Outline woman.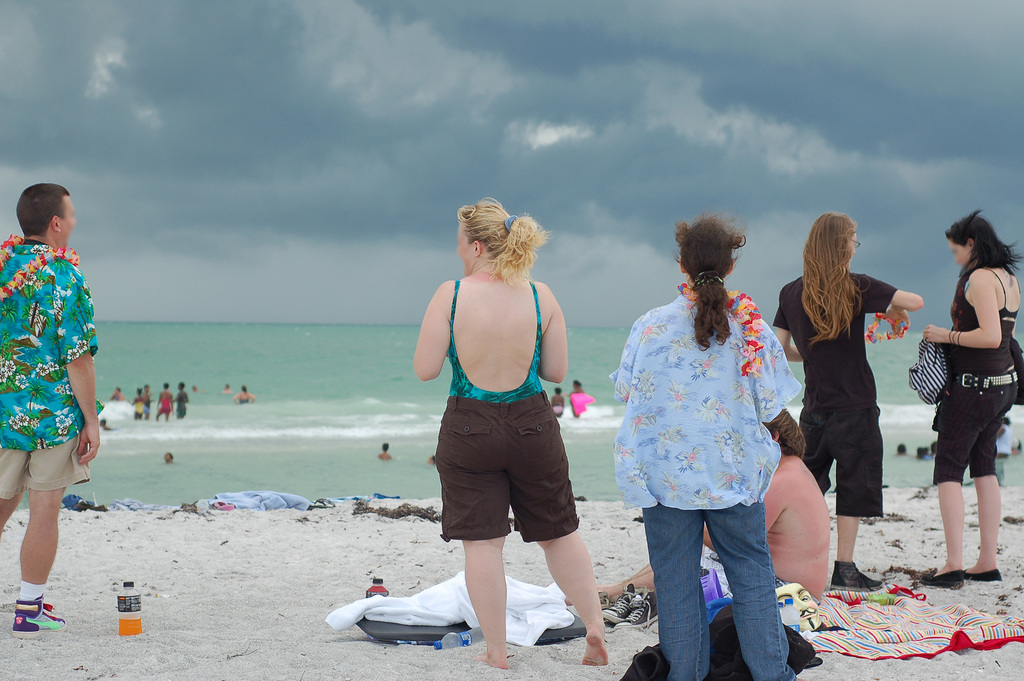
Outline: {"left": 406, "top": 202, "right": 607, "bottom": 668}.
